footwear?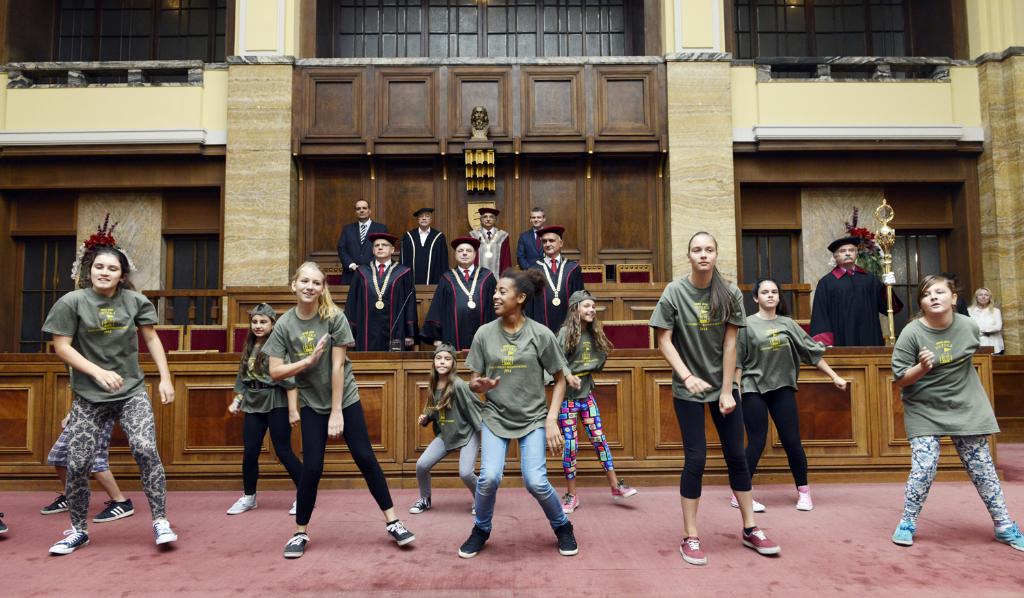
region(153, 518, 178, 543)
